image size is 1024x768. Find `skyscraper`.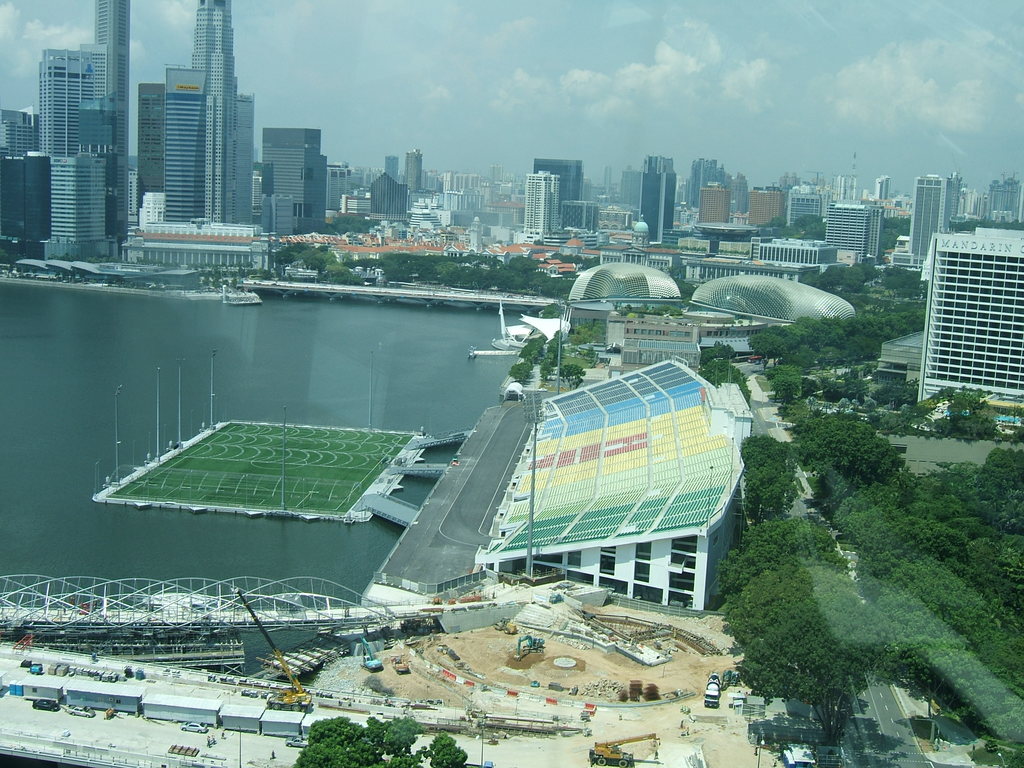
(x1=402, y1=145, x2=424, y2=186).
